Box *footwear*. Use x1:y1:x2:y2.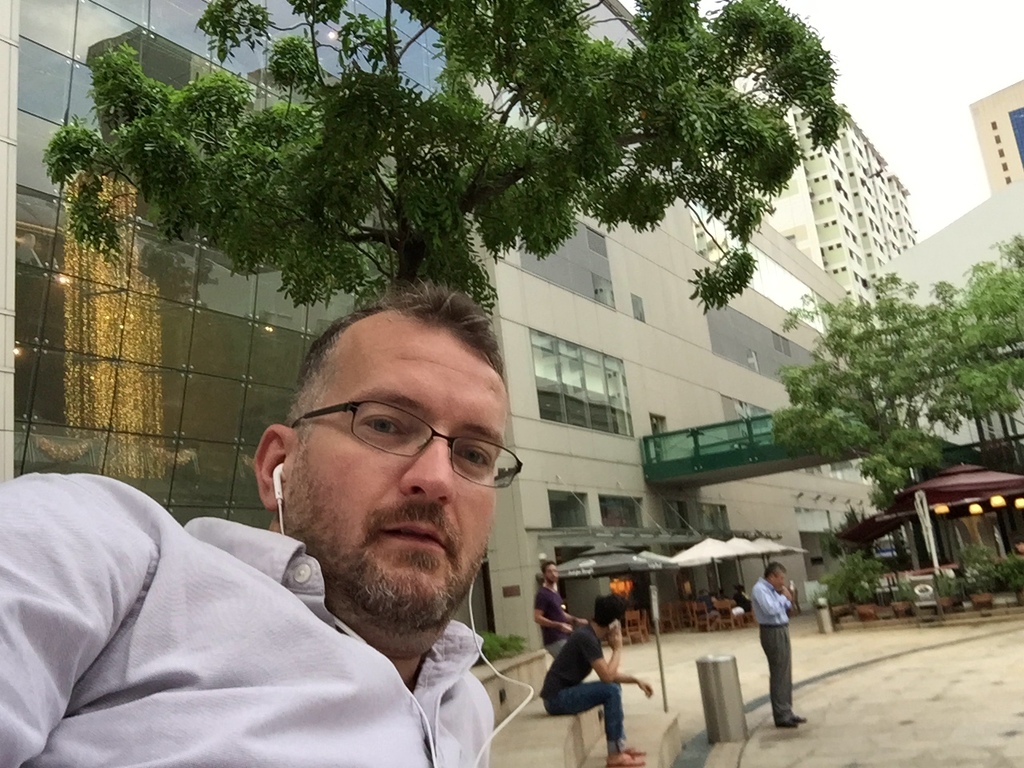
787:715:806:722.
